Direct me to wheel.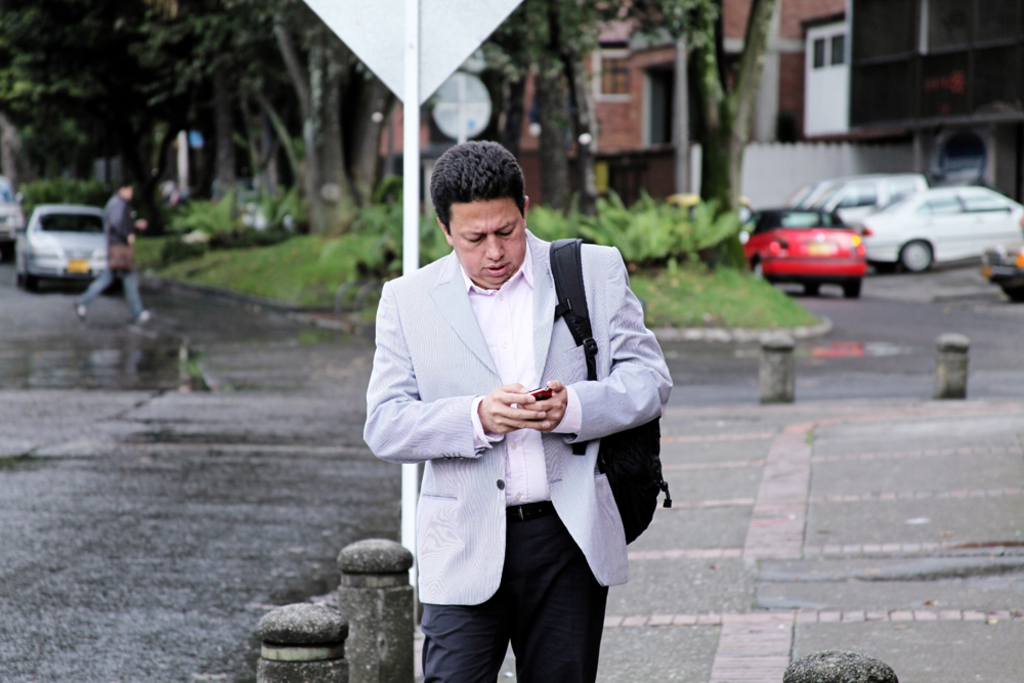
Direction: bbox=(896, 236, 935, 278).
